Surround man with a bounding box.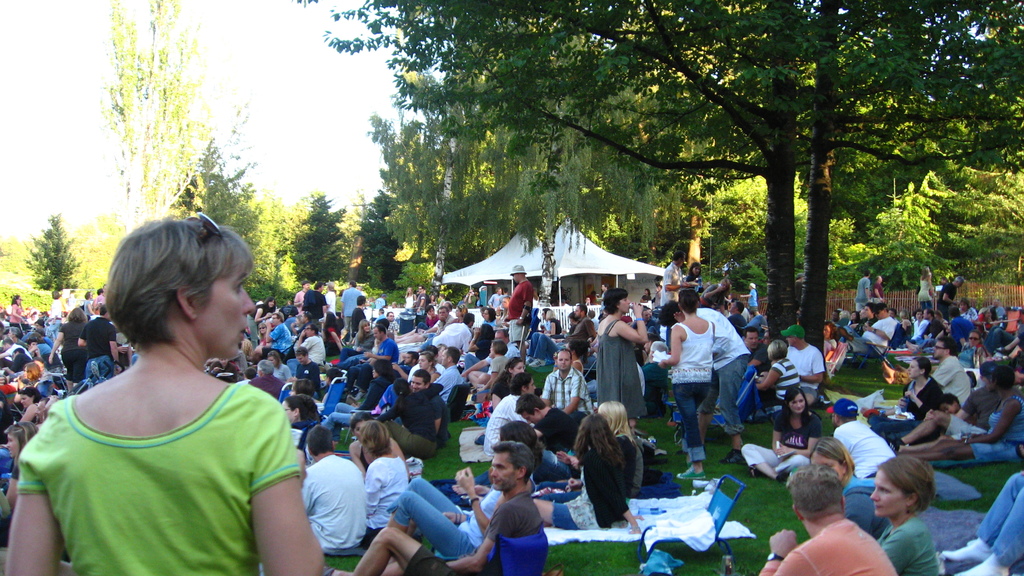
l=888, t=356, r=1004, b=448.
